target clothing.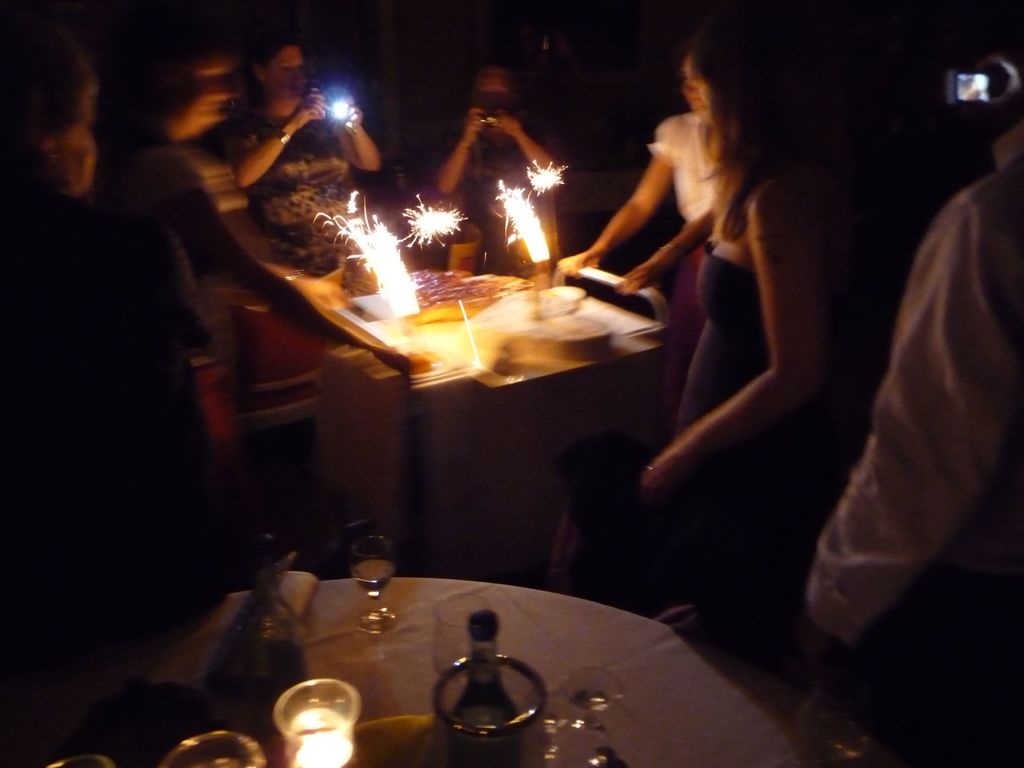
Target region: <bbox>637, 99, 732, 360</bbox>.
